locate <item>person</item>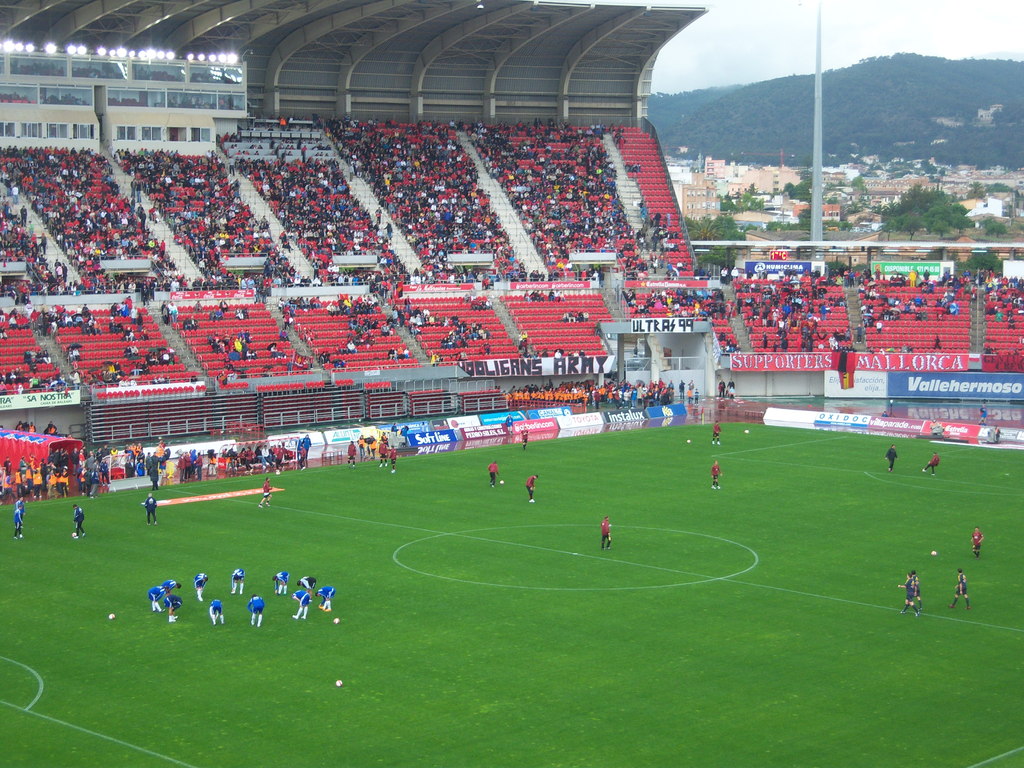
(297, 577, 316, 595)
